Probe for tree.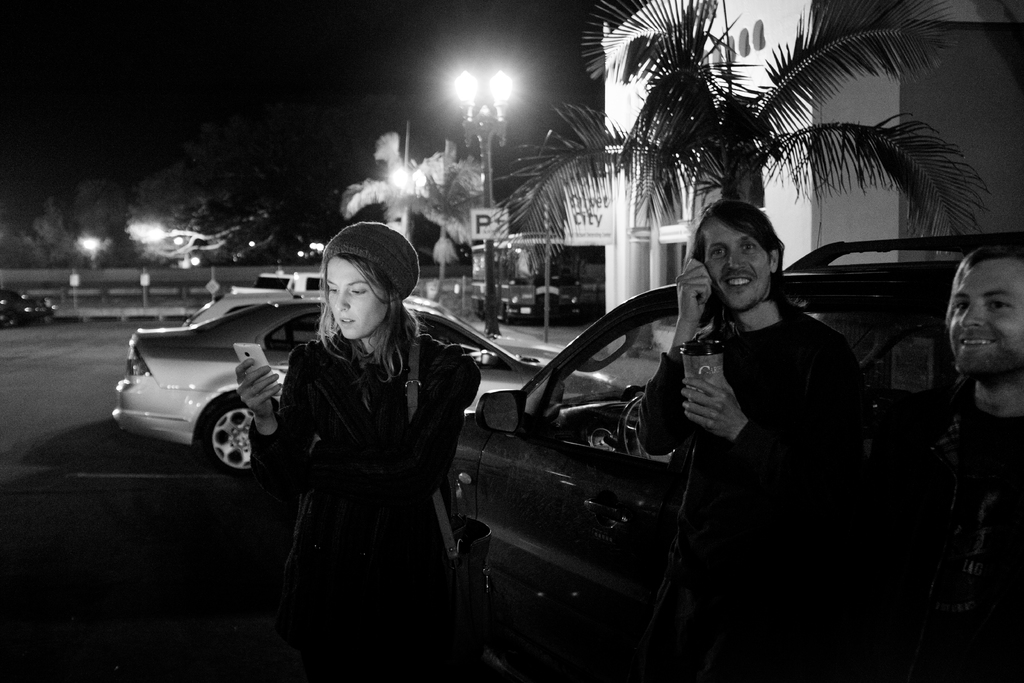
Probe result: detection(544, 13, 968, 277).
